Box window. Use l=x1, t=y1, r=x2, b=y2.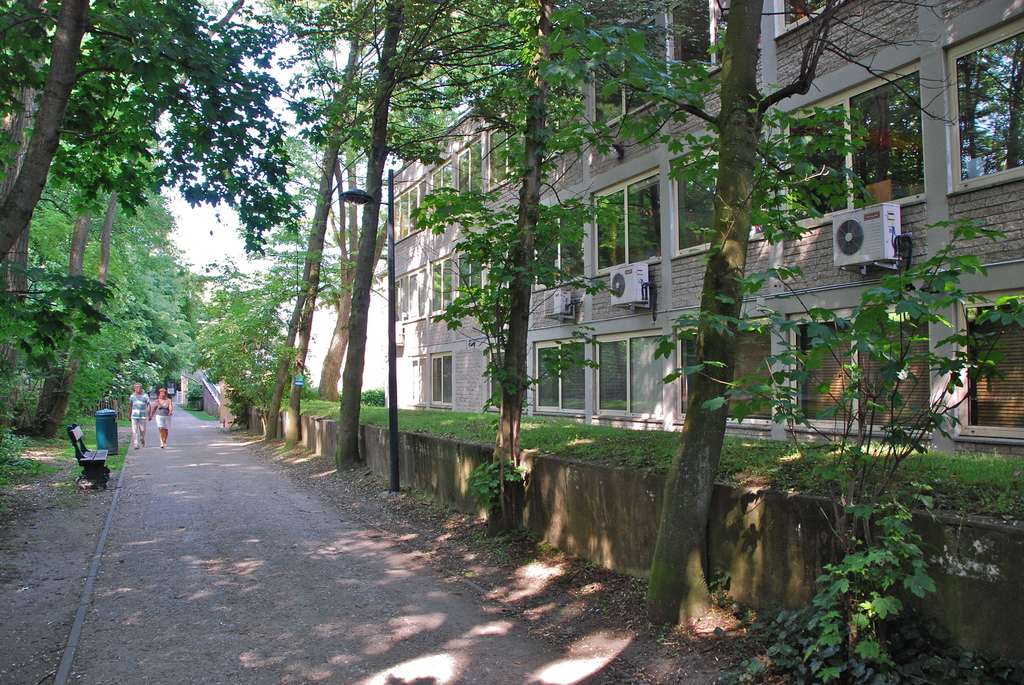
l=665, t=0, r=735, b=84.
